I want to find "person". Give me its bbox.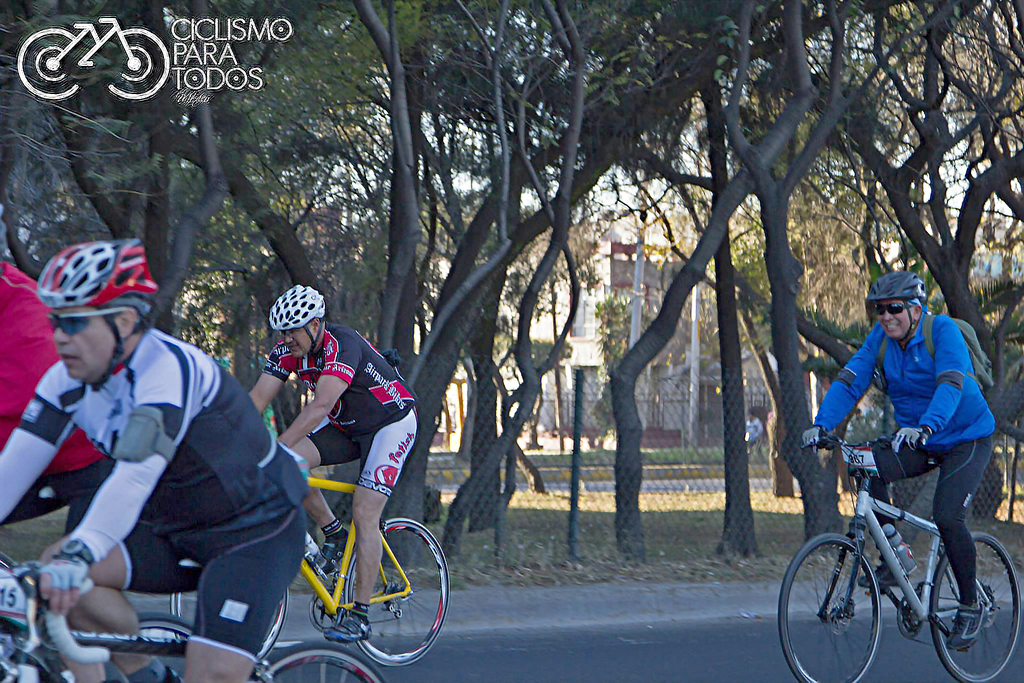
bbox(798, 266, 990, 639).
